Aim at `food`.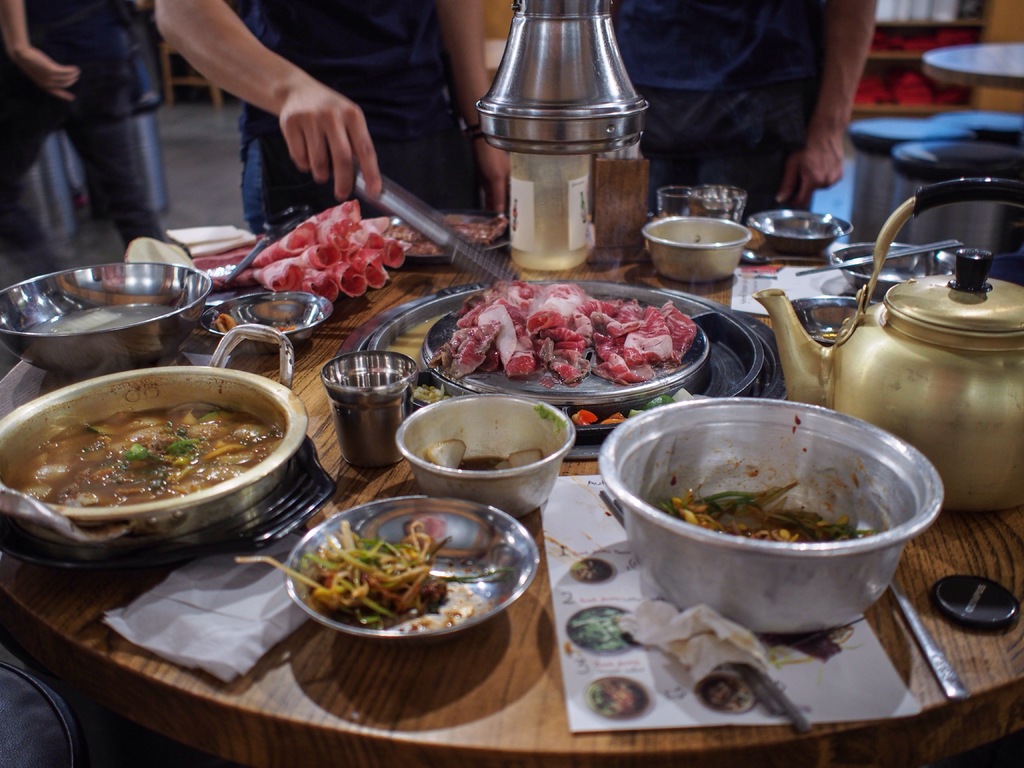
Aimed at (left=567, top=610, right=641, bottom=644).
